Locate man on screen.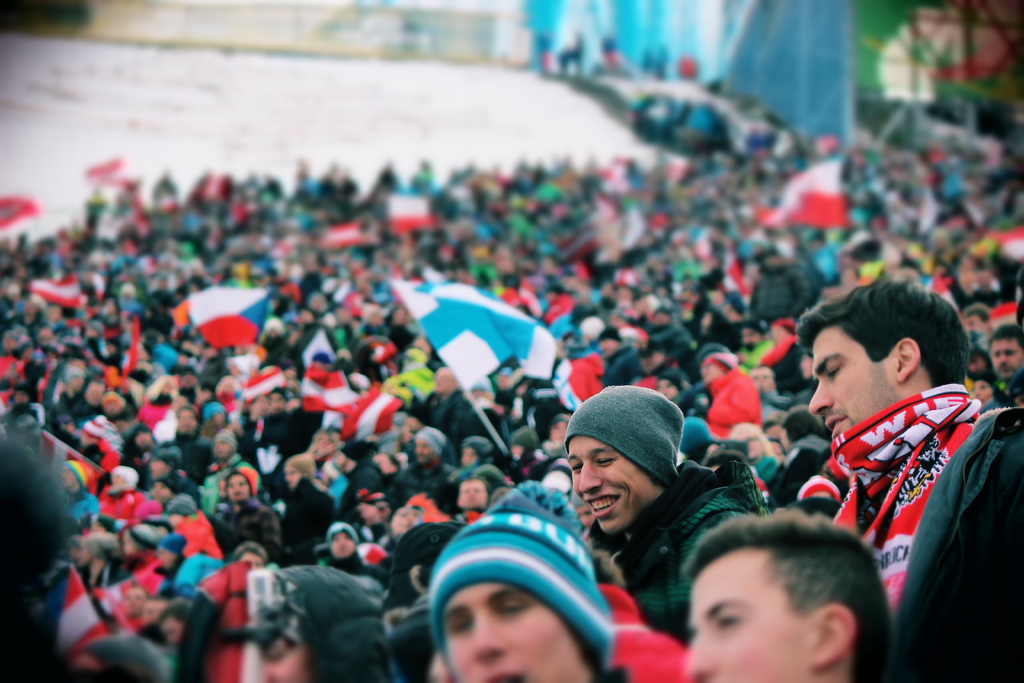
On screen at left=119, top=587, right=145, bottom=634.
